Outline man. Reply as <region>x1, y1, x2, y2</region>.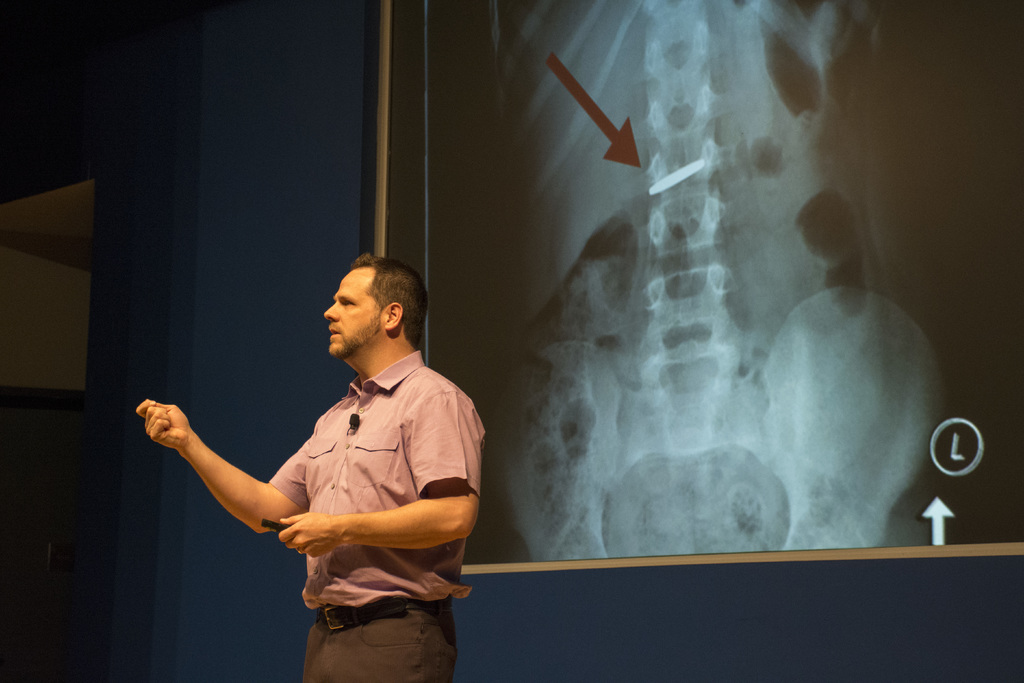
<region>162, 245, 487, 671</region>.
